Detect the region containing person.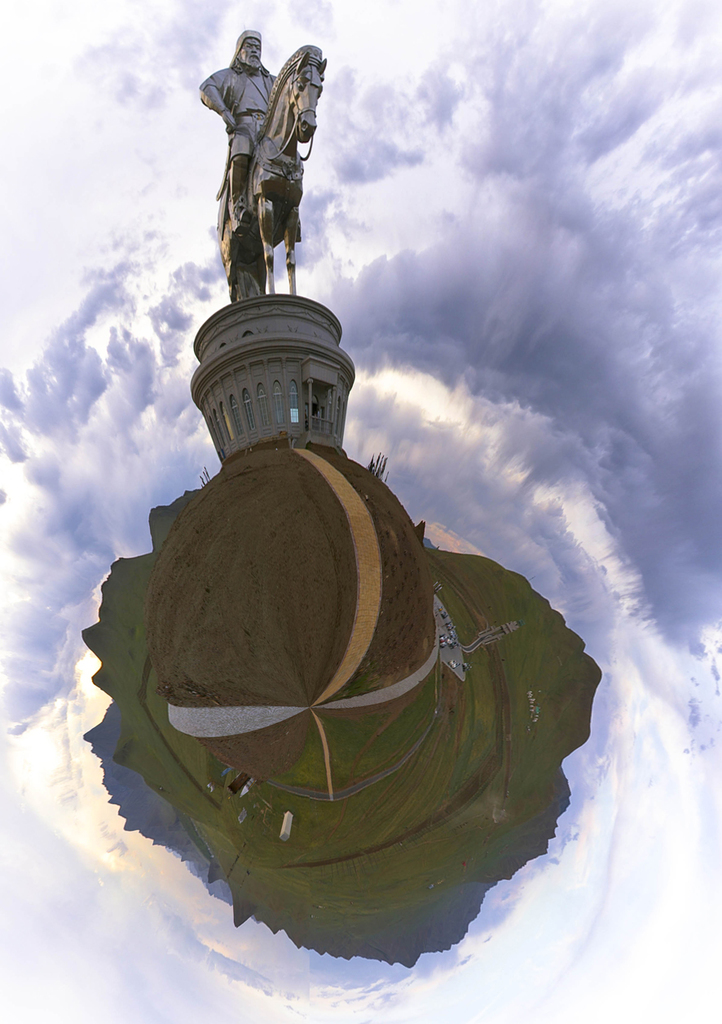
197 31 280 239.
